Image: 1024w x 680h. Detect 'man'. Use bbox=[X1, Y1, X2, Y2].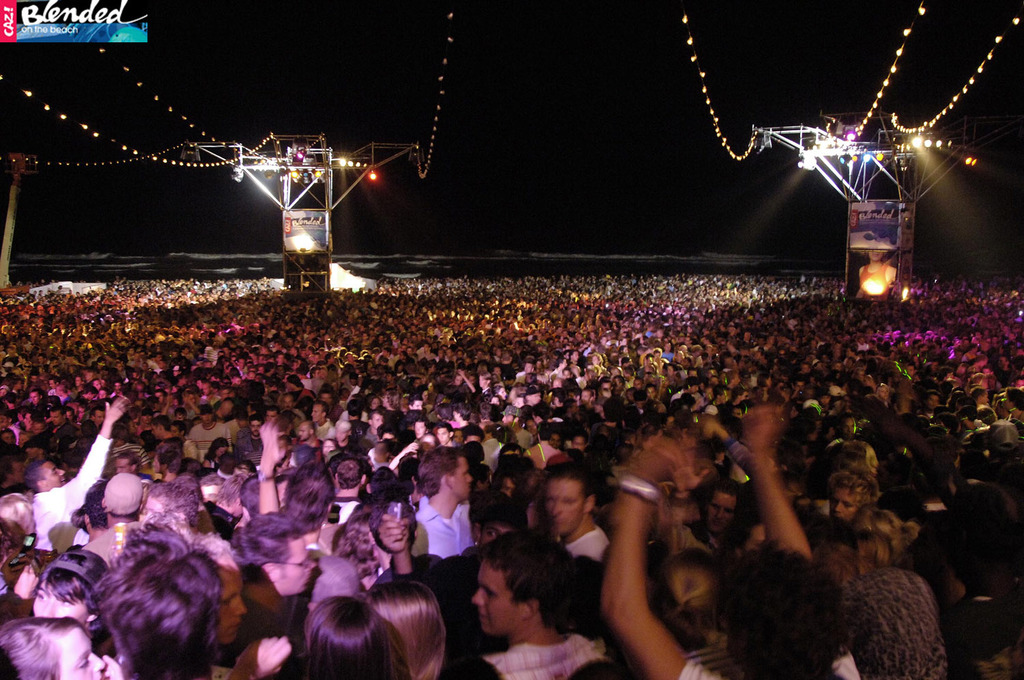
bbox=[727, 370, 740, 390].
